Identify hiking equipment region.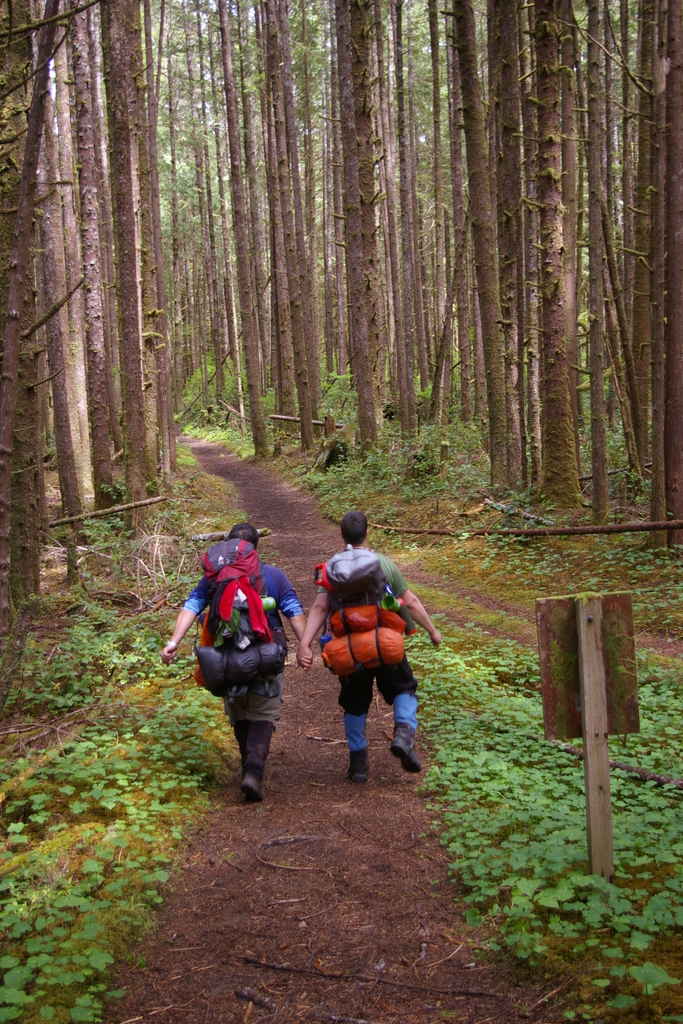
Region: {"x1": 310, "y1": 545, "x2": 418, "y2": 676}.
